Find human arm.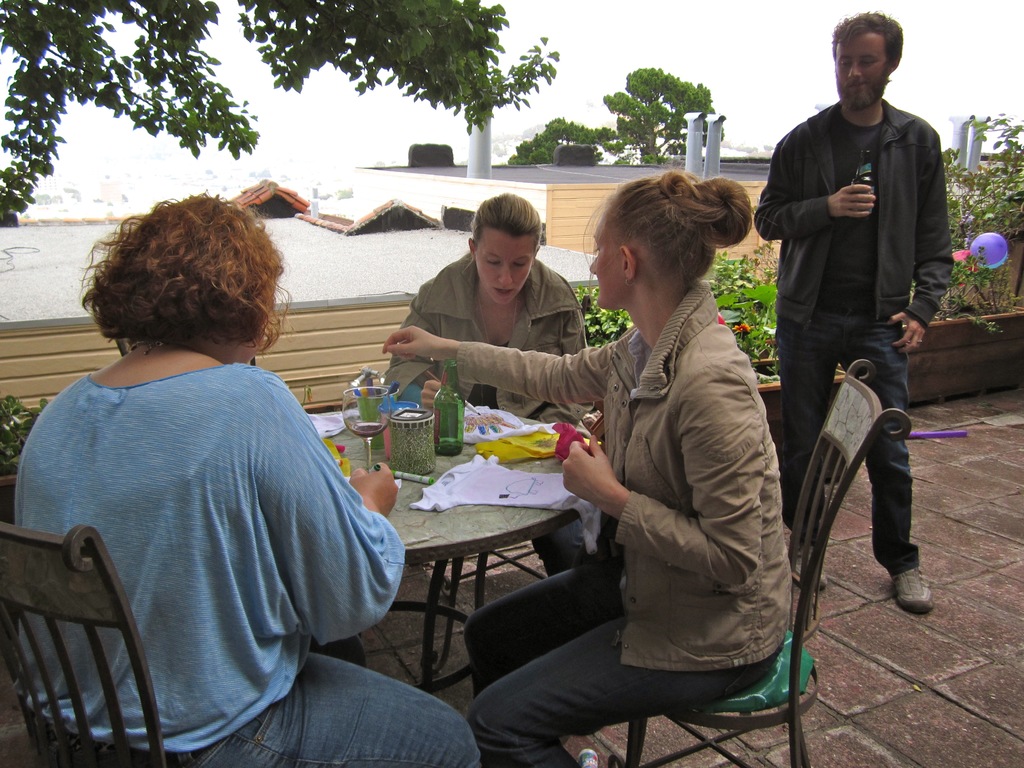
[x1=387, y1=281, x2=454, y2=419].
